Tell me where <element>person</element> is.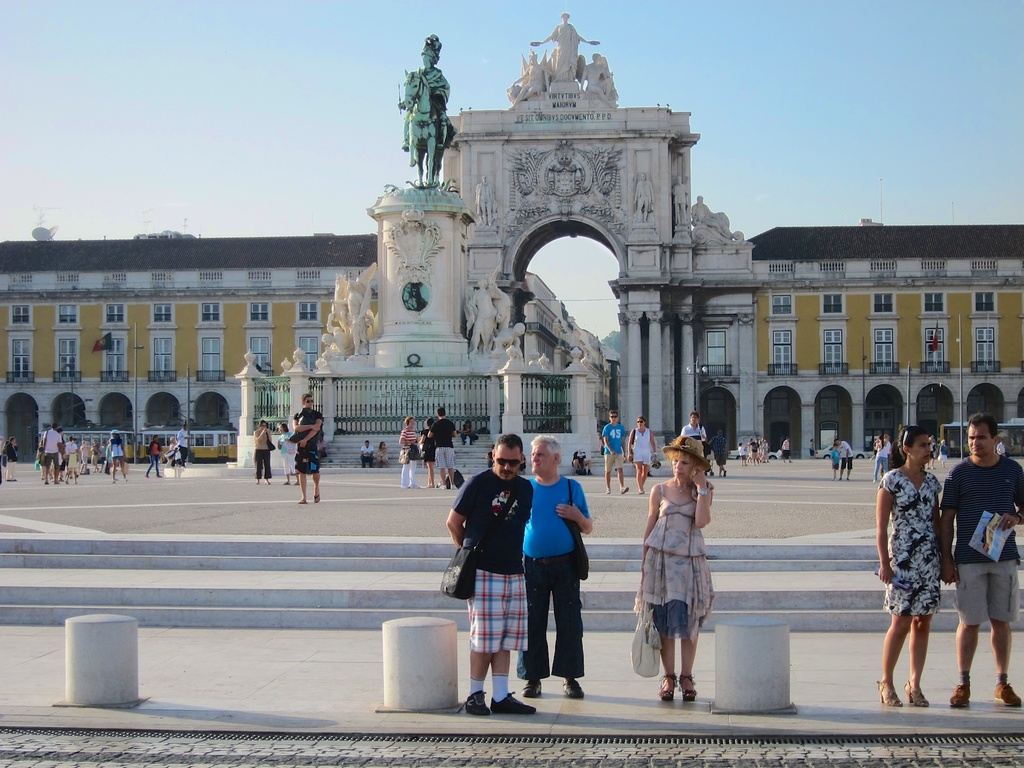
<element>person</element> is at l=934, t=407, r=1023, b=707.
